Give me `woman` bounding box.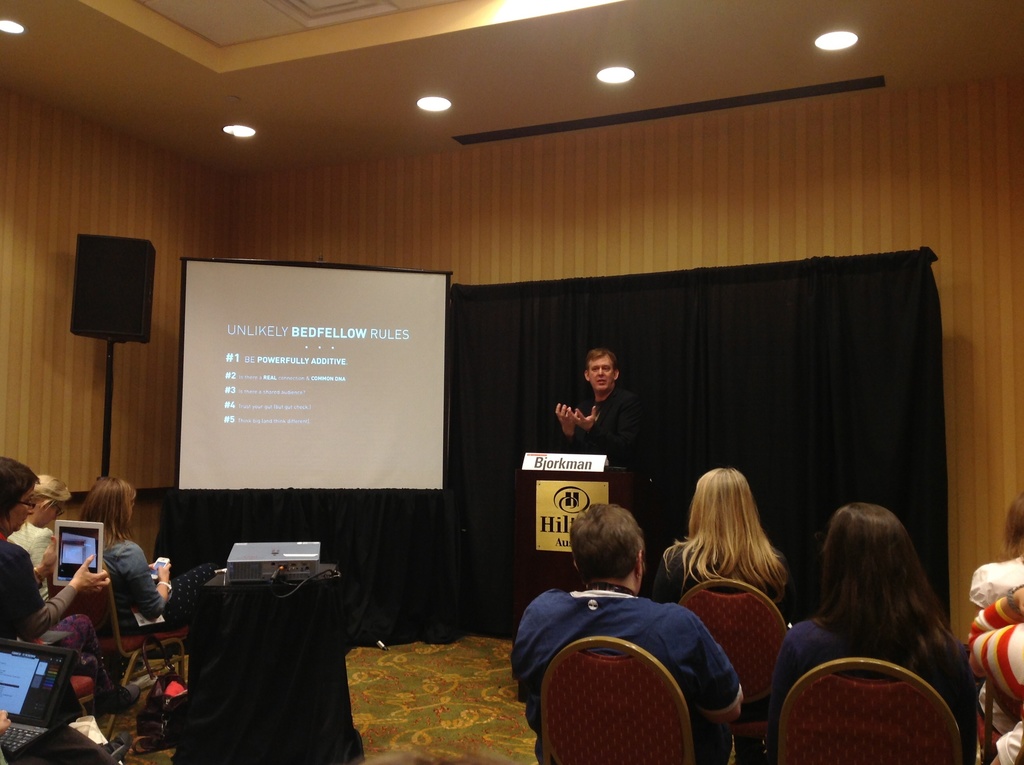
[0,456,147,713].
